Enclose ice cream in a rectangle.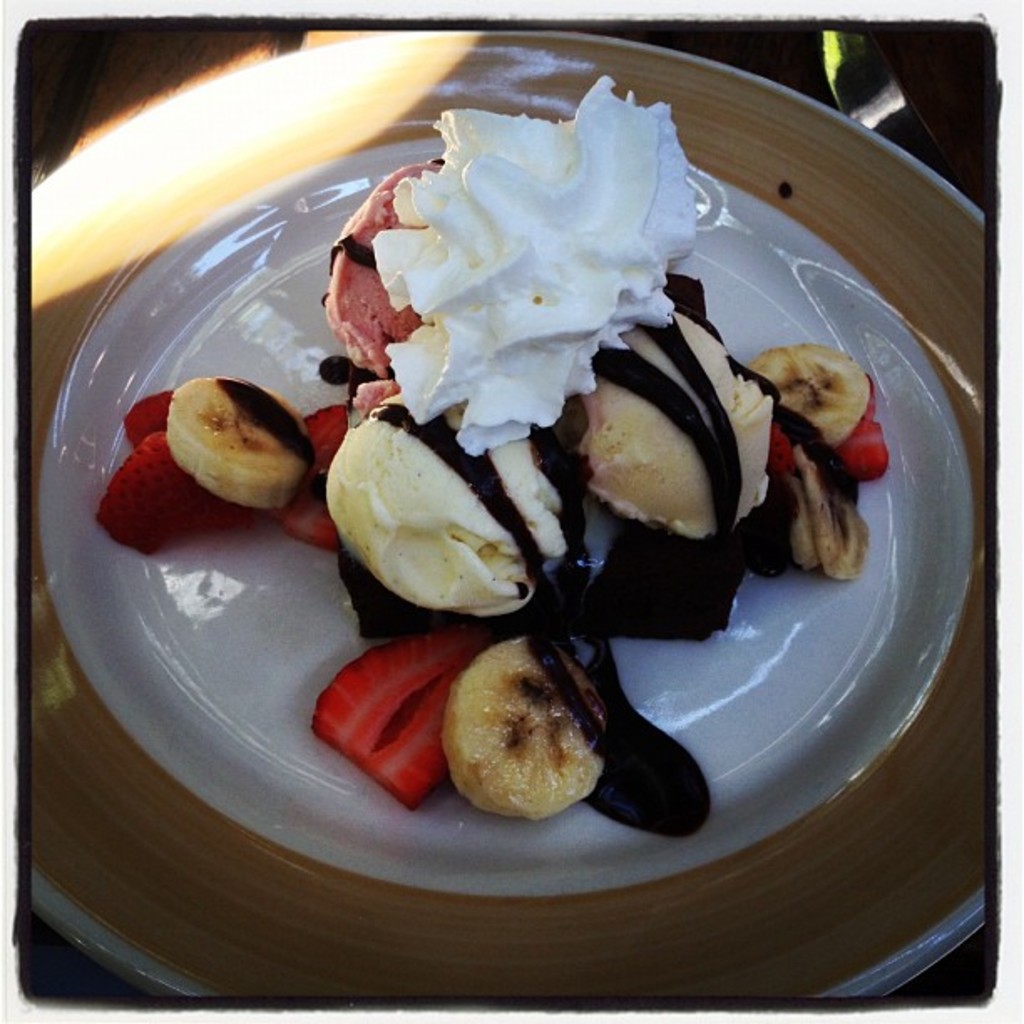
(left=360, top=87, right=701, bottom=467).
